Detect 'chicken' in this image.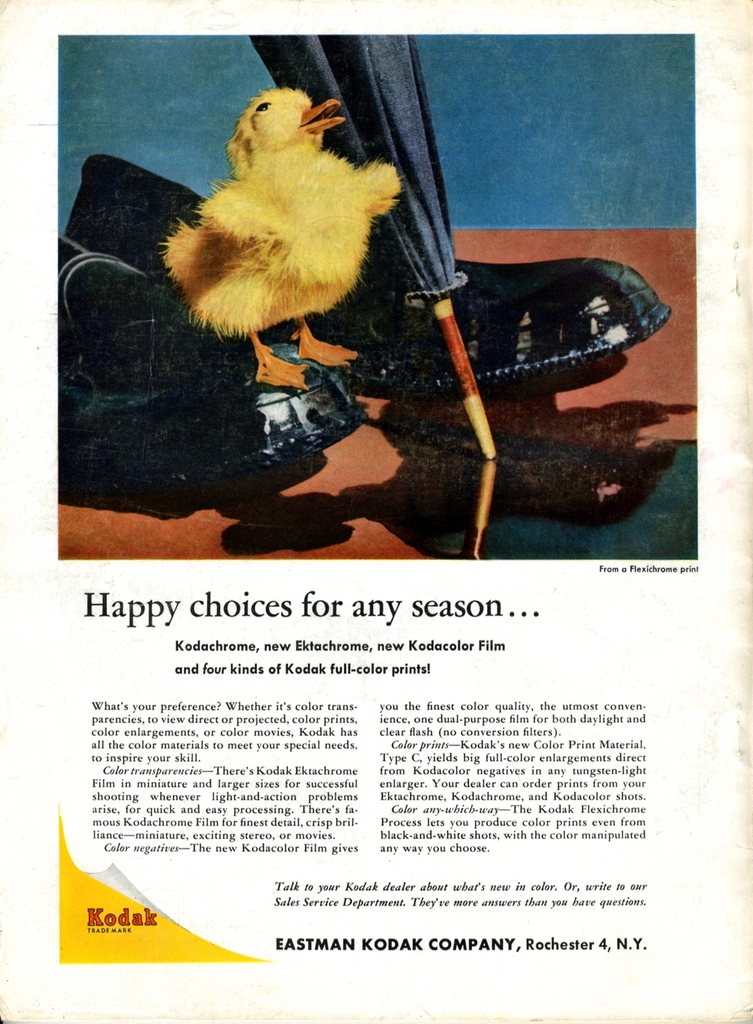
Detection: x1=168, y1=88, x2=395, y2=379.
